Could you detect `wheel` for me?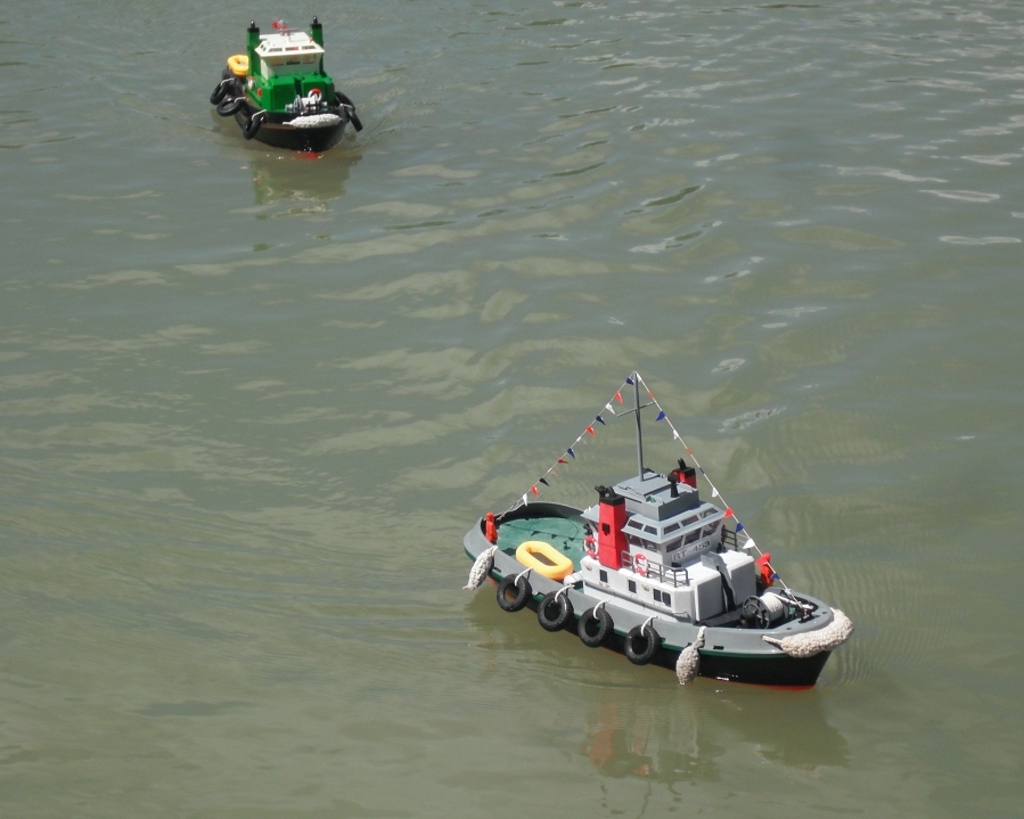
Detection result: (735,596,769,626).
